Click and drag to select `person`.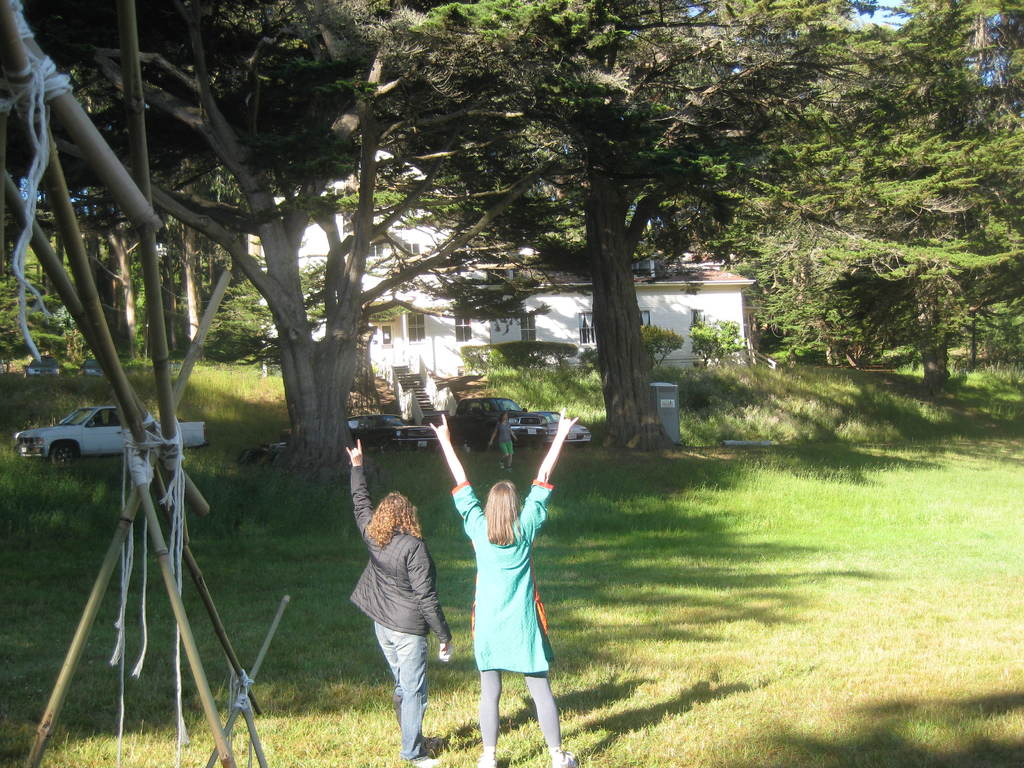
Selection: box=[490, 410, 518, 474].
